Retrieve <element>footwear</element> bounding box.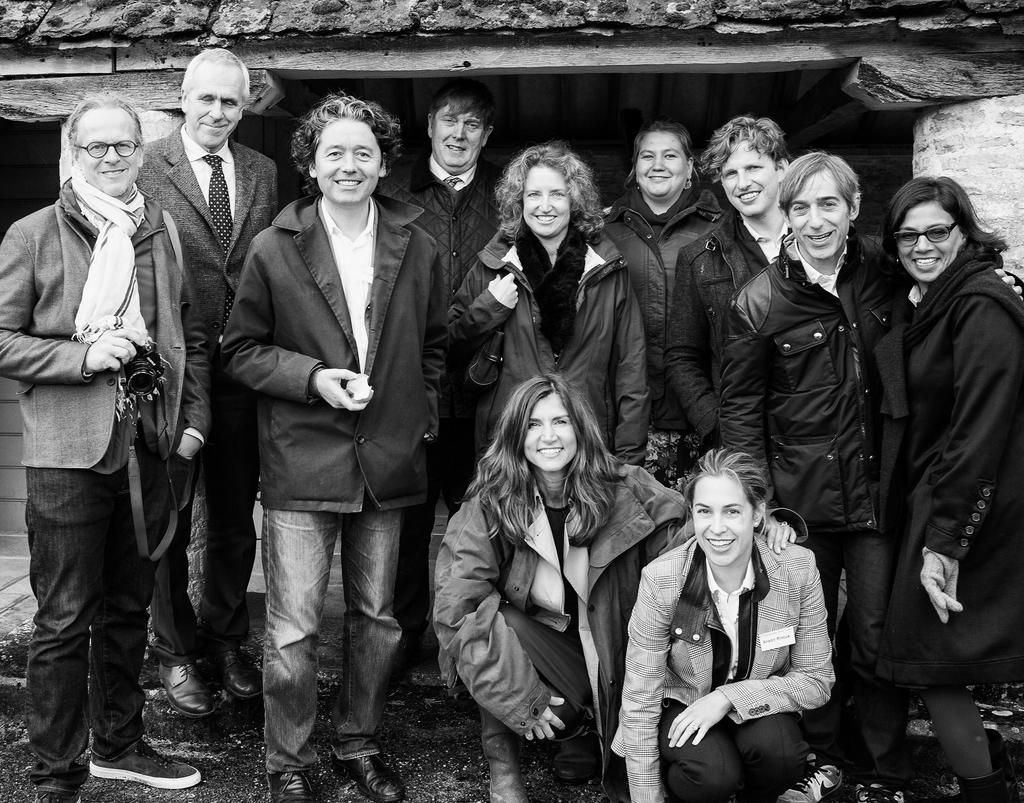
Bounding box: region(554, 729, 602, 785).
